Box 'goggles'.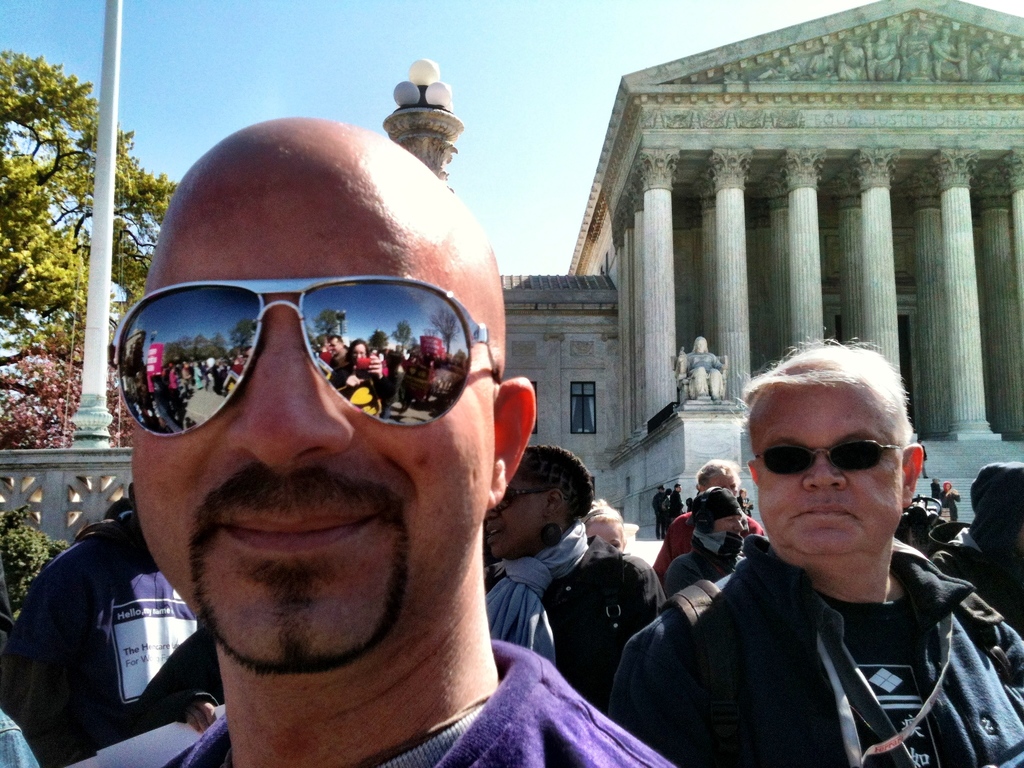
pyautogui.locateOnScreen(757, 435, 904, 477).
